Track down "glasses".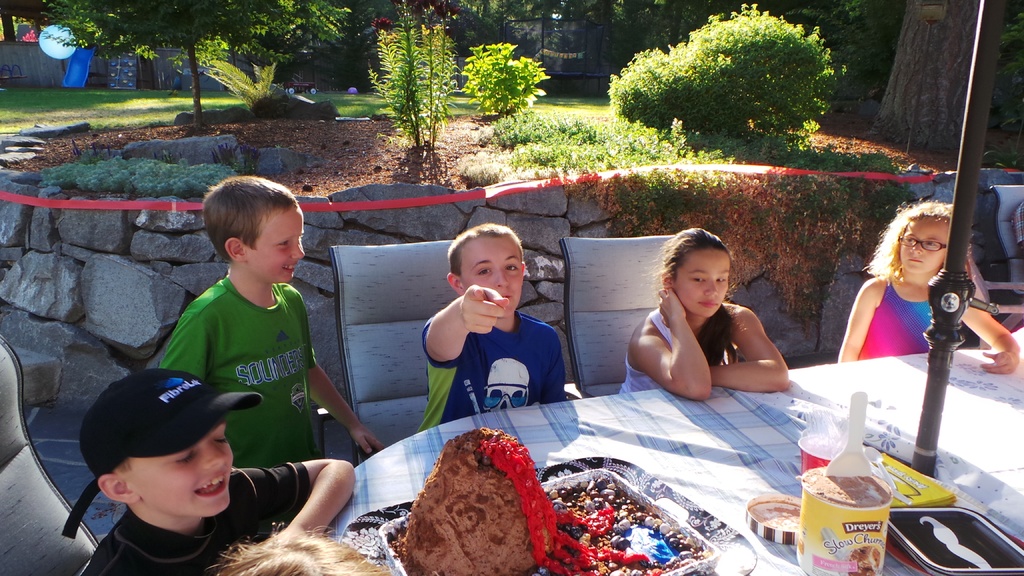
Tracked to box=[893, 240, 950, 254].
